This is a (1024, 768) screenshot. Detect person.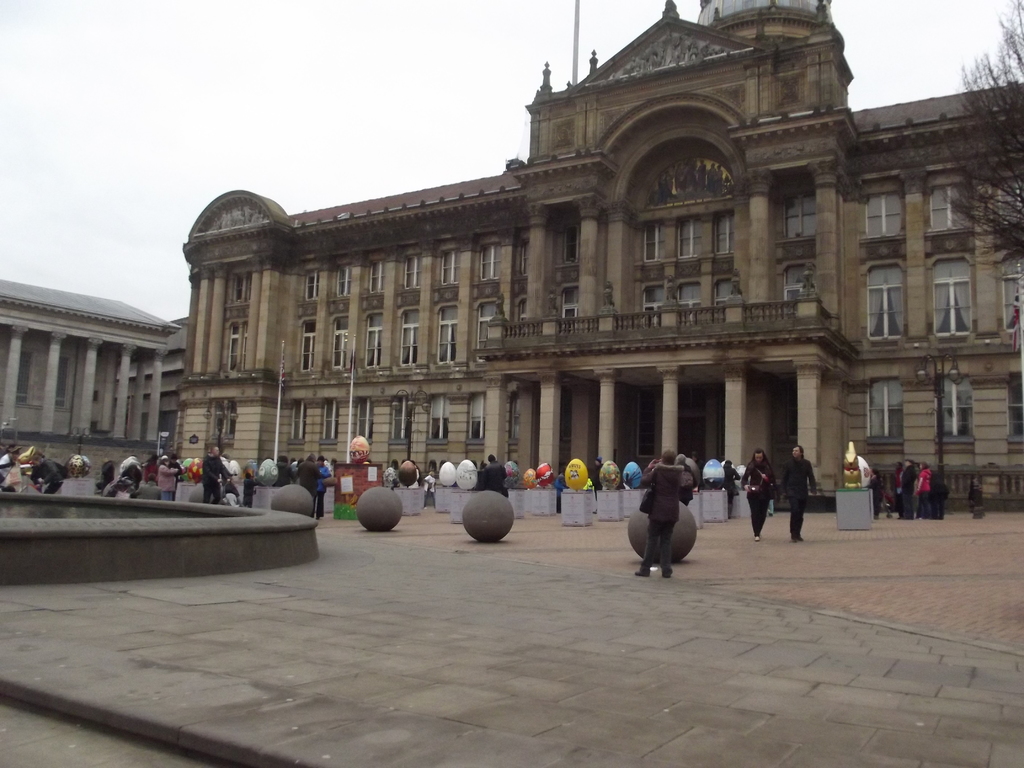
locate(586, 454, 609, 492).
